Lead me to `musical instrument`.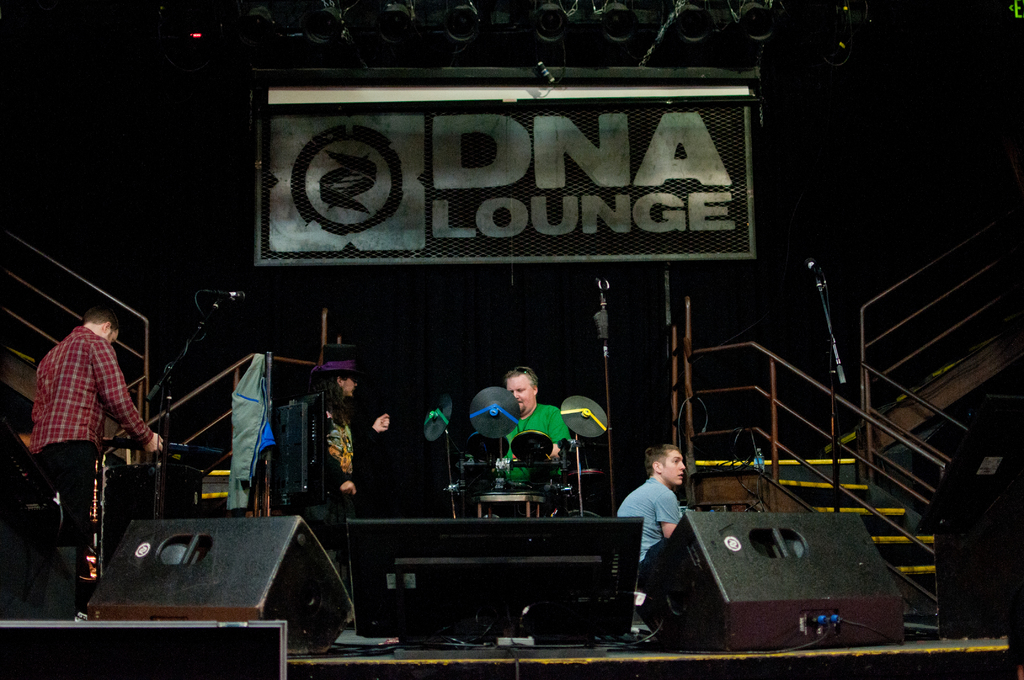
Lead to [x1=560, y1=390, x2=611, y2=441].
